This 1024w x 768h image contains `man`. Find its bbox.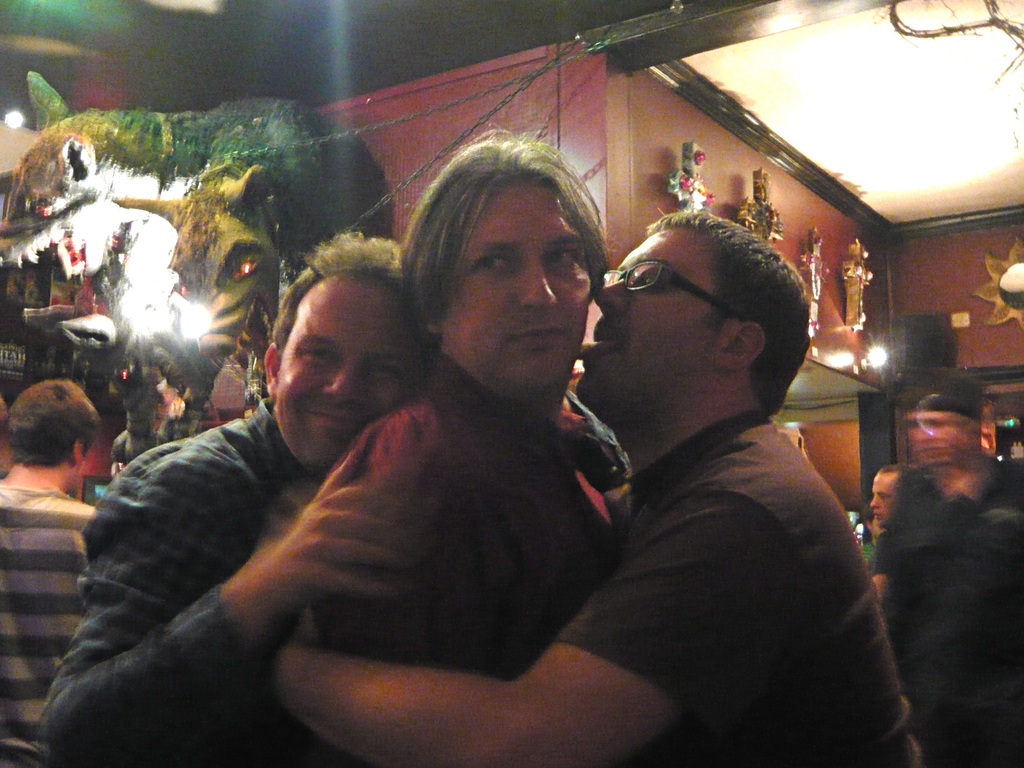
34, 225, 589, 739.
